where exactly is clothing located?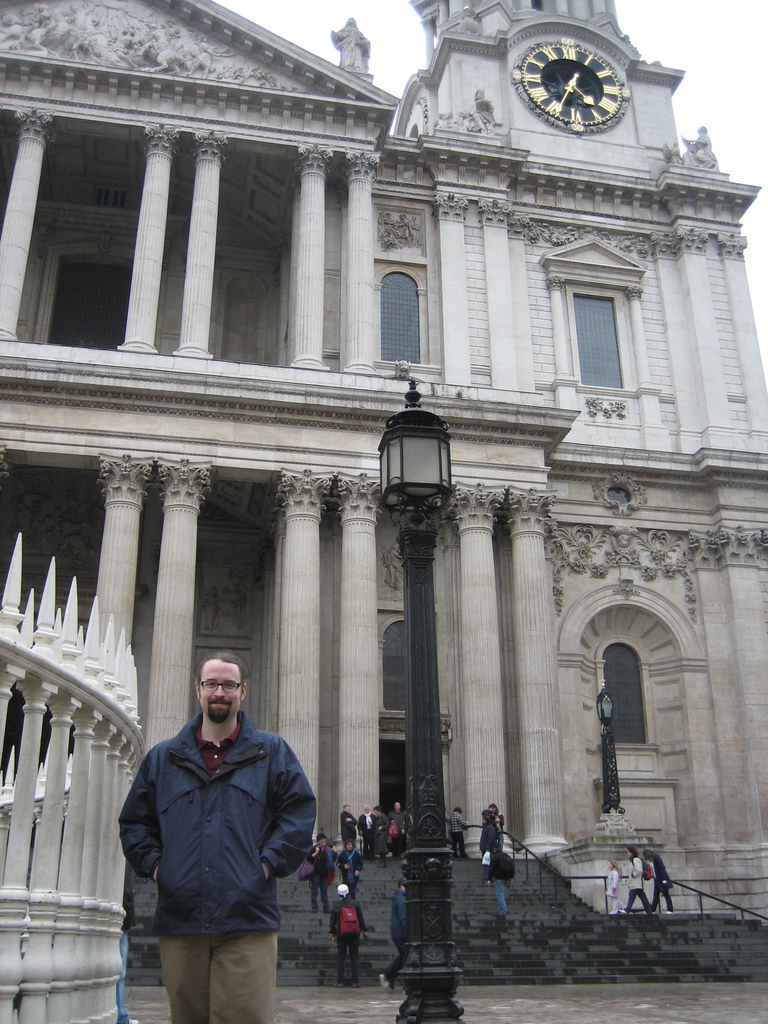
Its bounding box is (604,865,620,919).
